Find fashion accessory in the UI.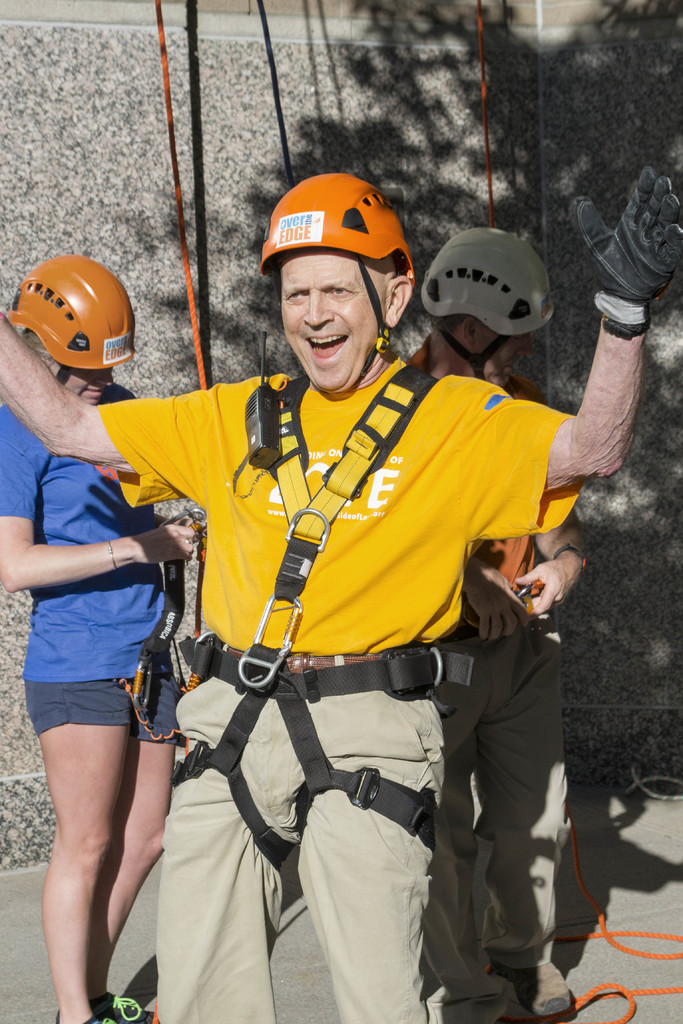
UI element at bbox(602, 319, 653, 337).
